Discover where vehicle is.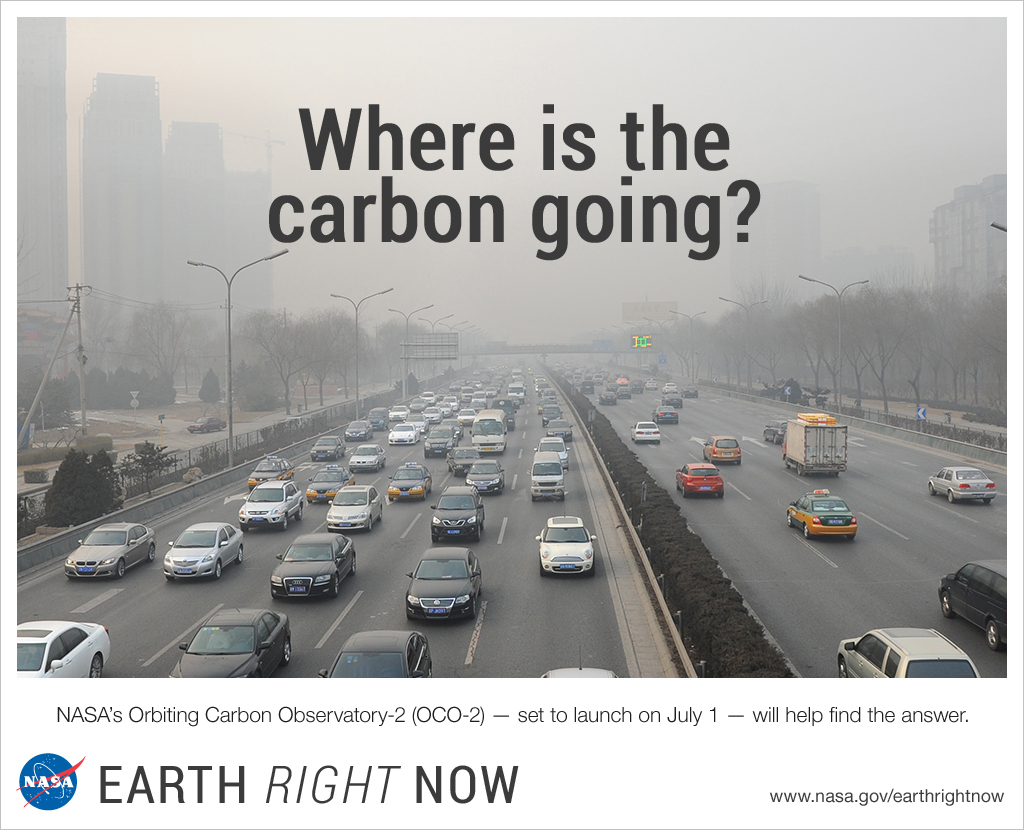
Discovered at <box>664,396,694,409</box>.
